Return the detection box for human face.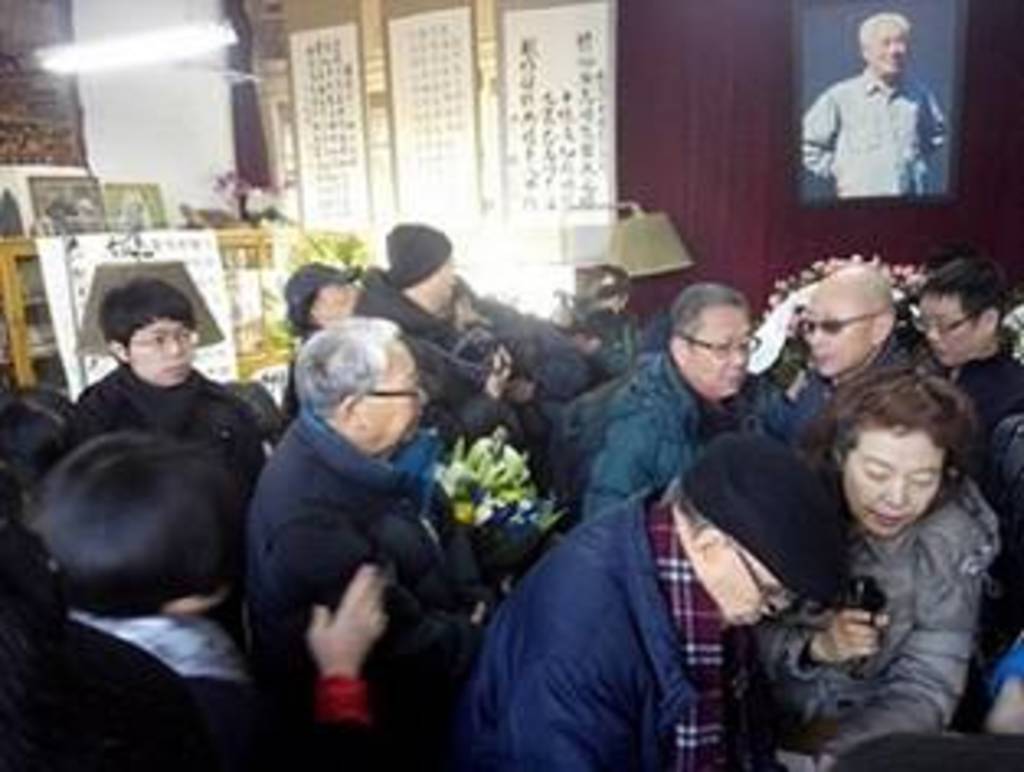
bbox=(124, 317, 193, 386).
